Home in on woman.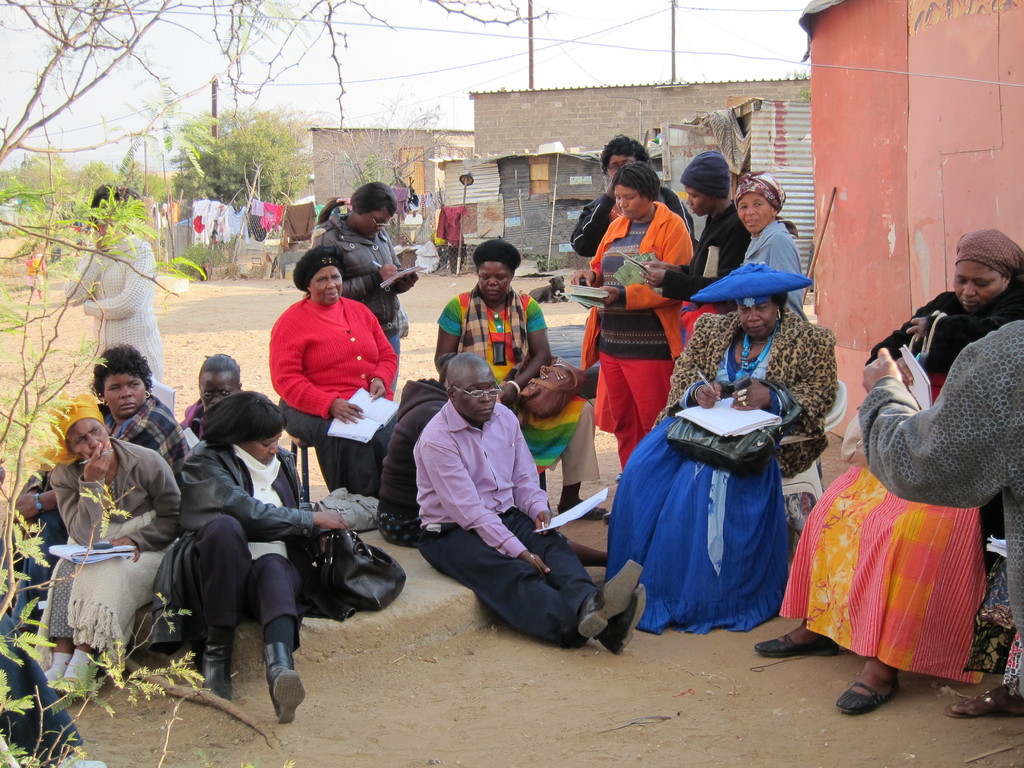
Homed in at left=569, top=159, right=696, bottom=477.
